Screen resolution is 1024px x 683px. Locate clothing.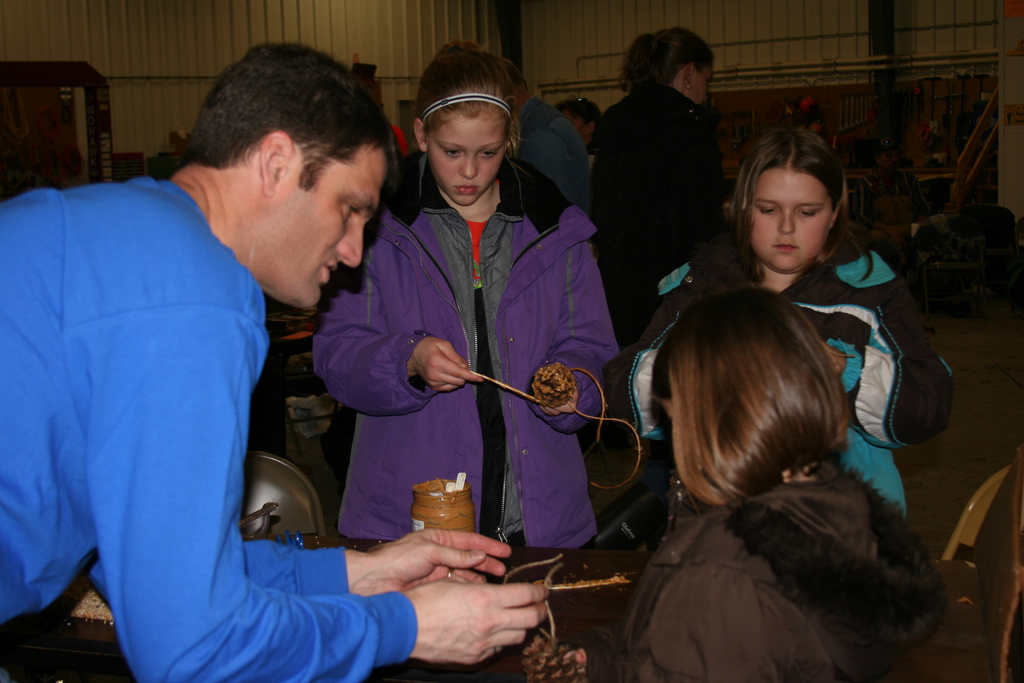
bbox=(319, 113, 632, 580).
